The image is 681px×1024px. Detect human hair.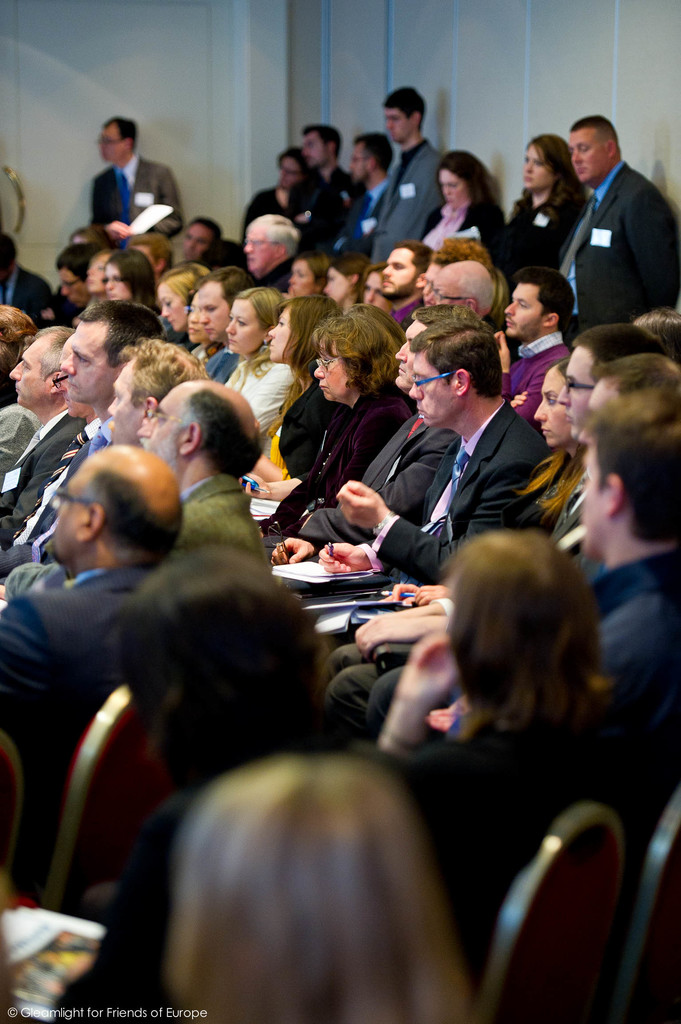
Detection: (32,325,78,380).
